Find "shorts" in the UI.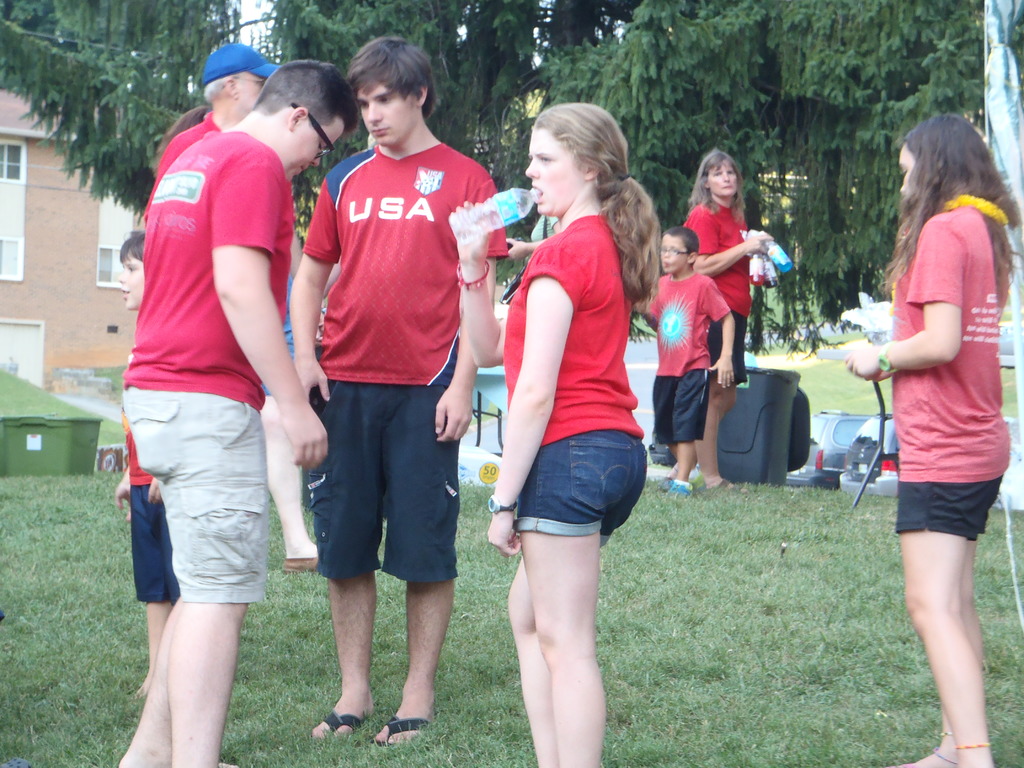
UI element at [x1=895, y1=477, x2=1002, y2=543].
